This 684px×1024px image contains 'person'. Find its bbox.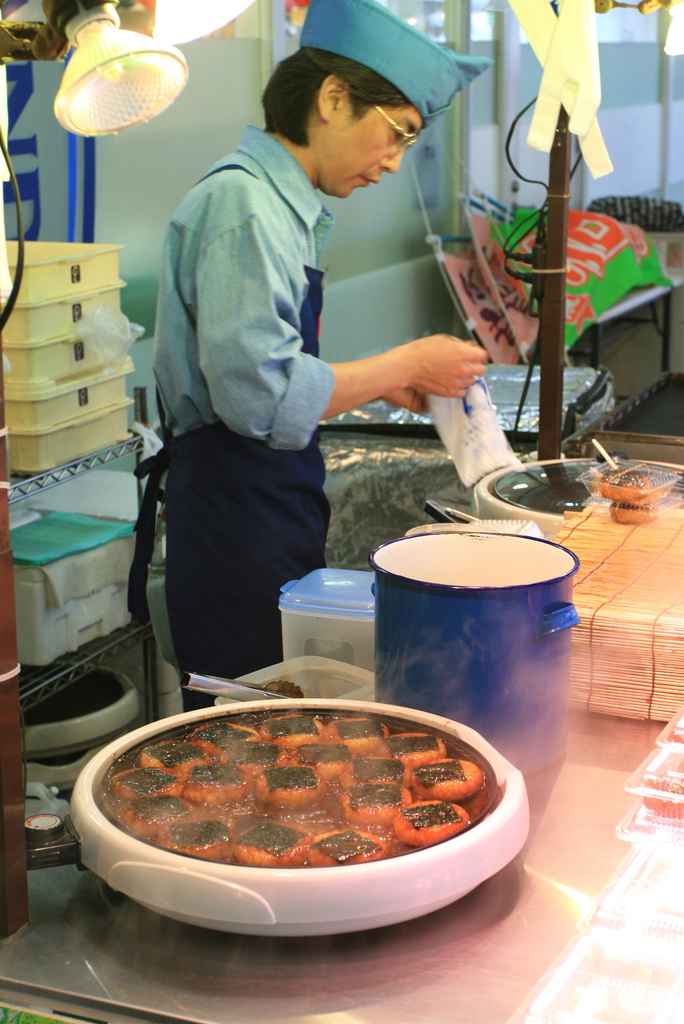
[133,17,476,752].
